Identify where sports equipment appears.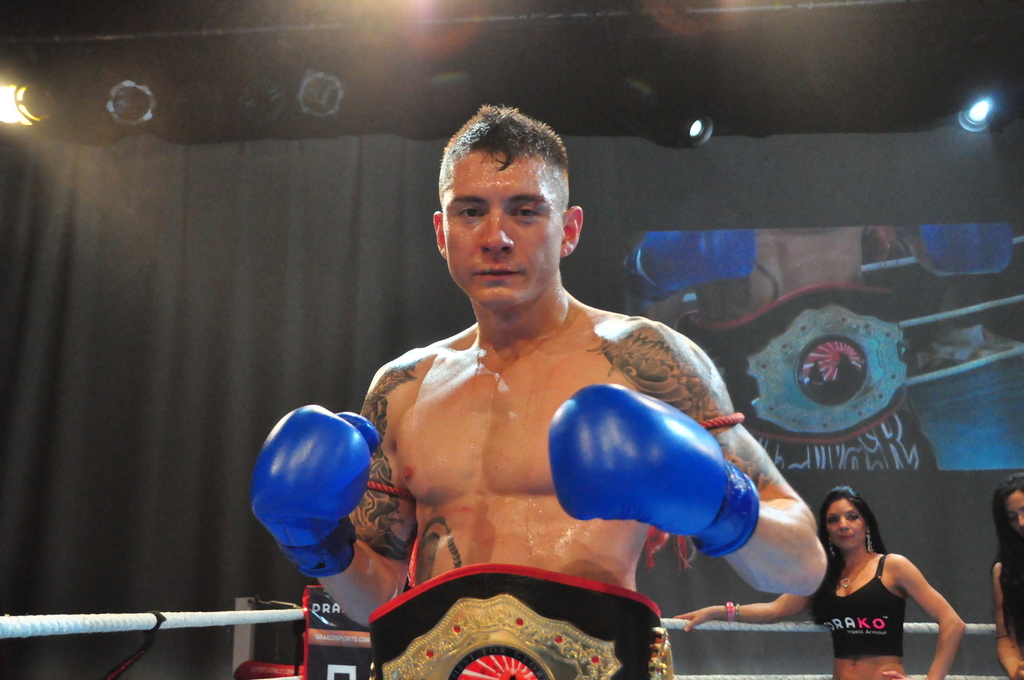
Appears at bbox(545, 379, 762, 560).
